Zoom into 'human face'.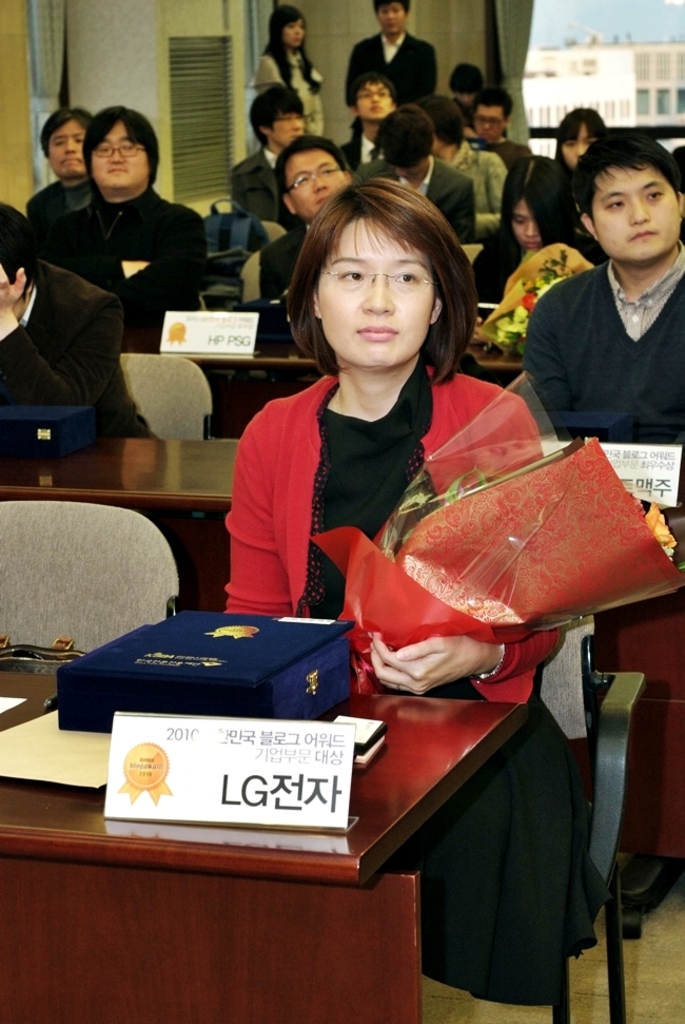
Zoom target: (357, 83, 391, 121).
